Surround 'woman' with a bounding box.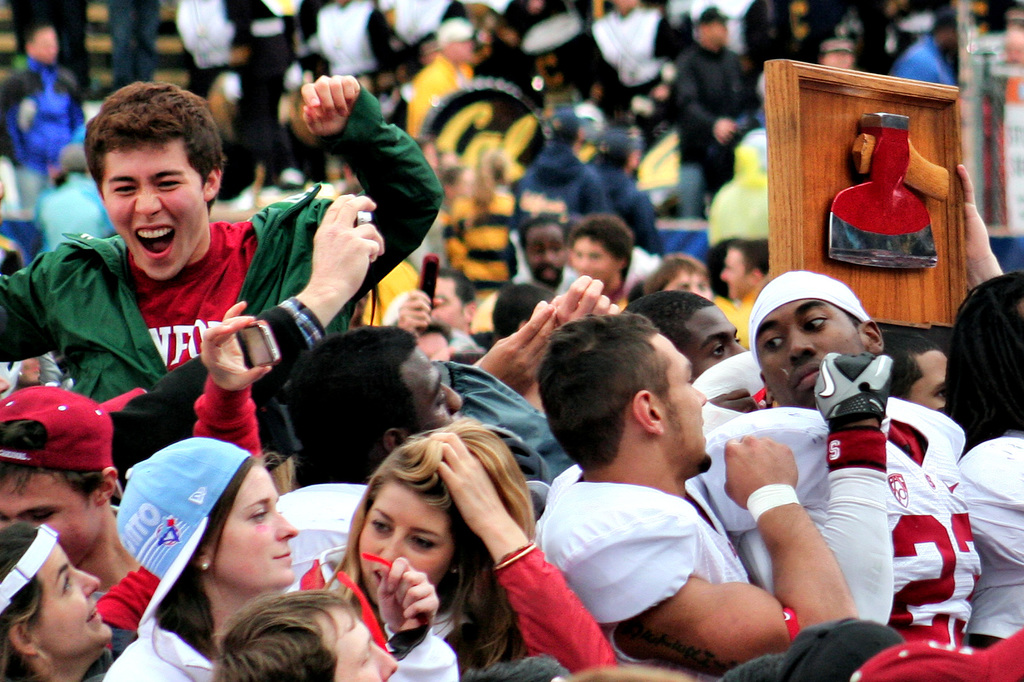
x1=294 y1=419 x2=614 y2=681.
